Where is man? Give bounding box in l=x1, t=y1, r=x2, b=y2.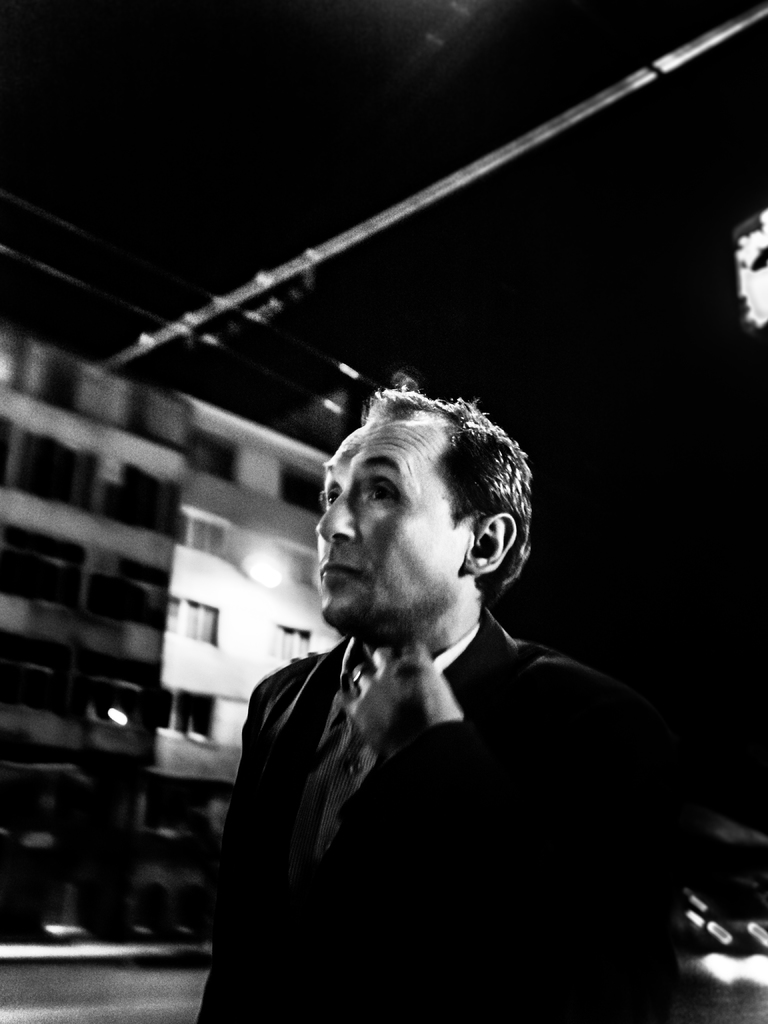
l=184, t=345, r=685, b=996.
